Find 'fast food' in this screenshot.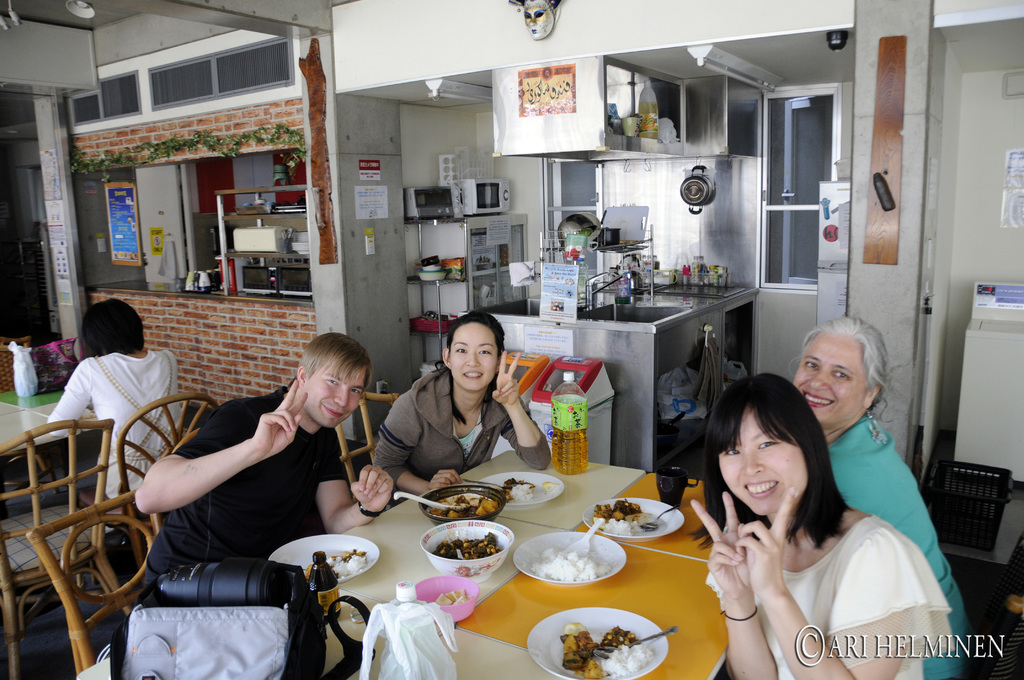
The bounding box for 'fast food' is 554 620 638 679.
